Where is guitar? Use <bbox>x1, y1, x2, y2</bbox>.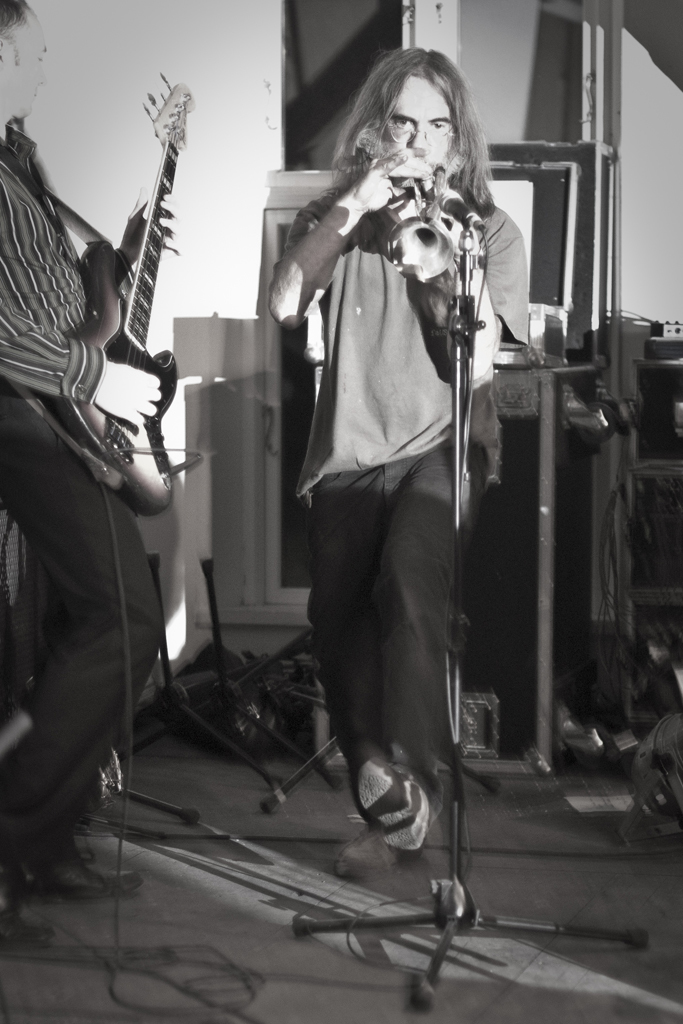
<bbox>22, 60, 194, 530</bbox>.
